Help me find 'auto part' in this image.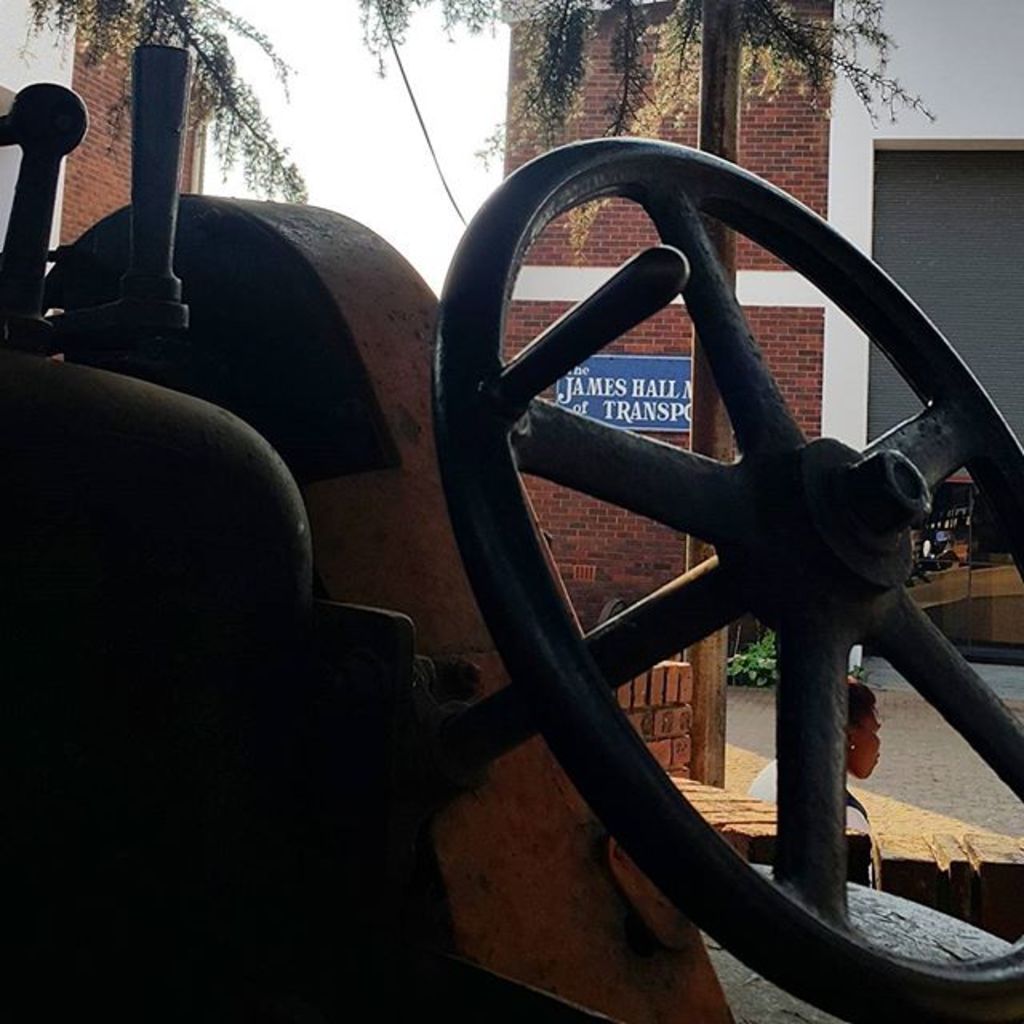
Found it: box(536, 139, 1022, 1022).
